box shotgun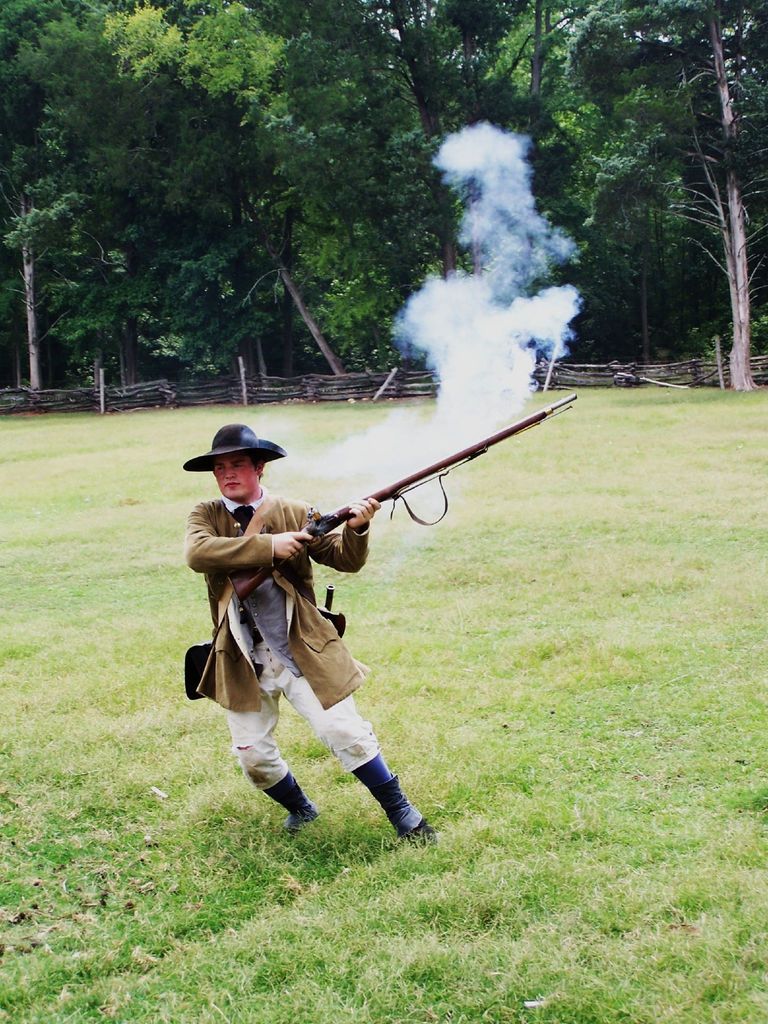
[250,382,593,575]
